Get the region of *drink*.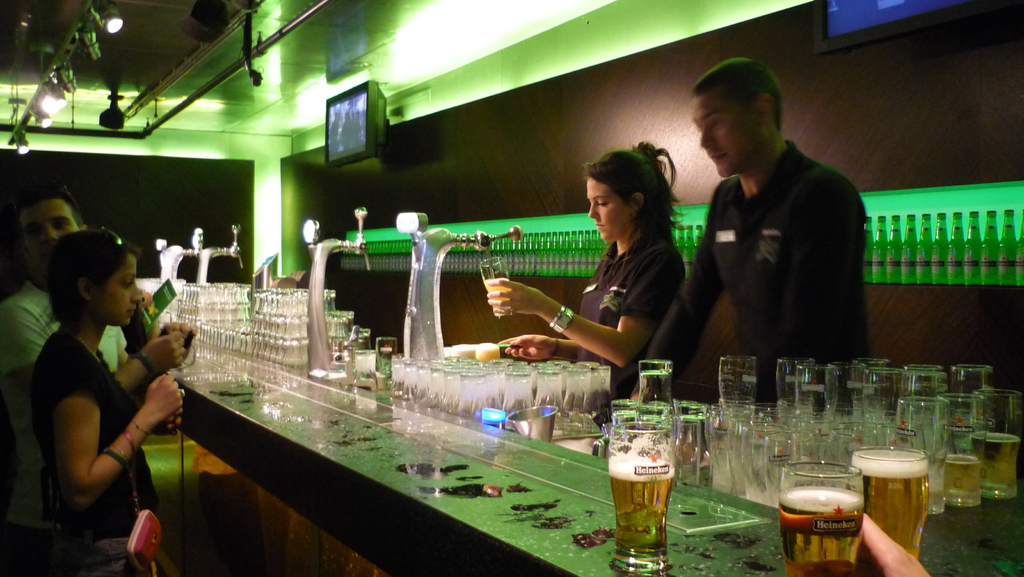
left=850, top=442, right=929, bottom=561.
